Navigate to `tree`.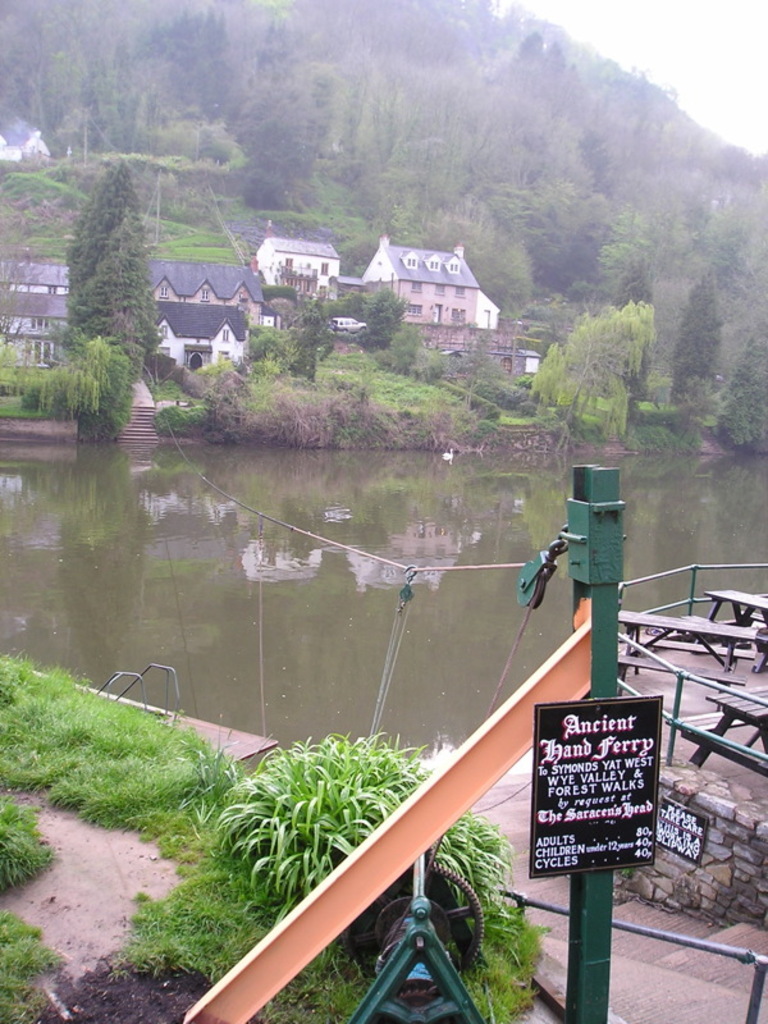
Navigation target: <bbox>168, 8, 236, 116</bbox>.
